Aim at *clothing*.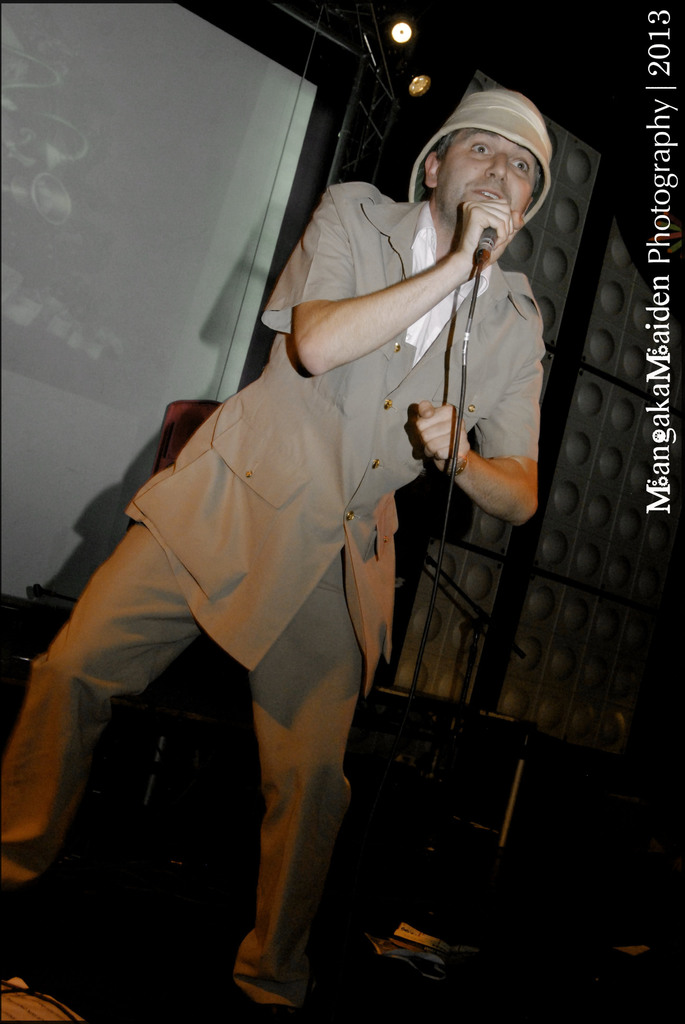
Aimed at 72 117 543 949.
